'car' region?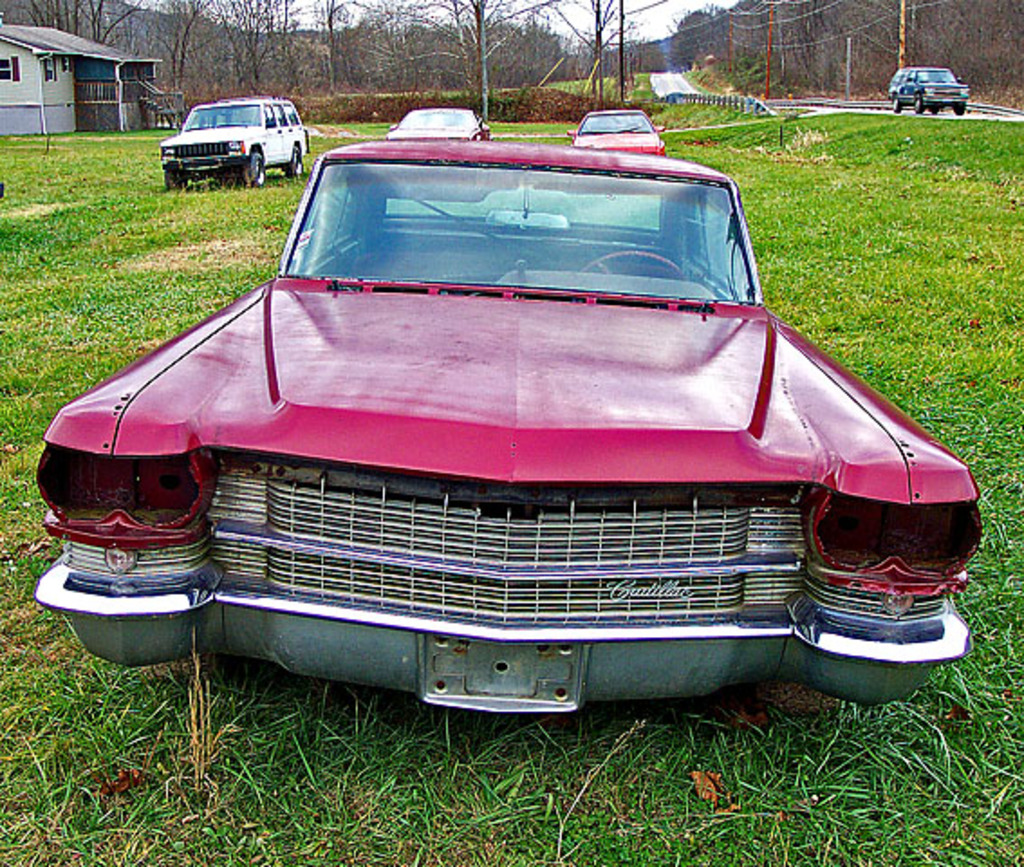
x1=155 y1=94 x2=311 y2=190
